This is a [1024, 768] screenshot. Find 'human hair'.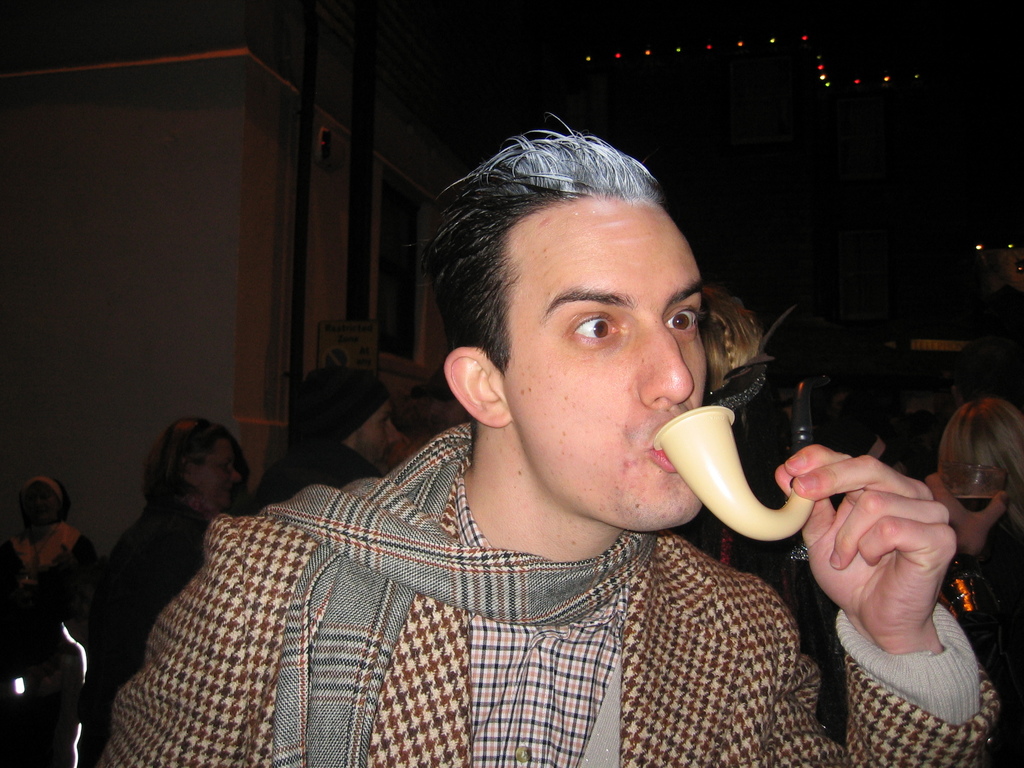
Bounding box: bbox=[928, 403, 1023, 537].
